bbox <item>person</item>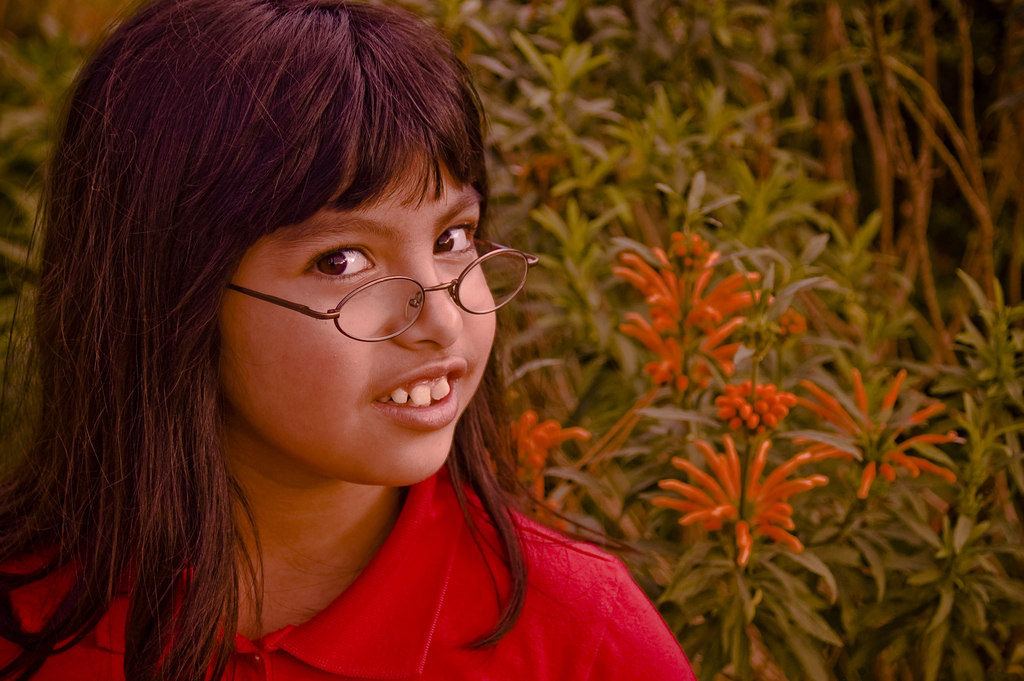
(21, 56, 712, 669)
